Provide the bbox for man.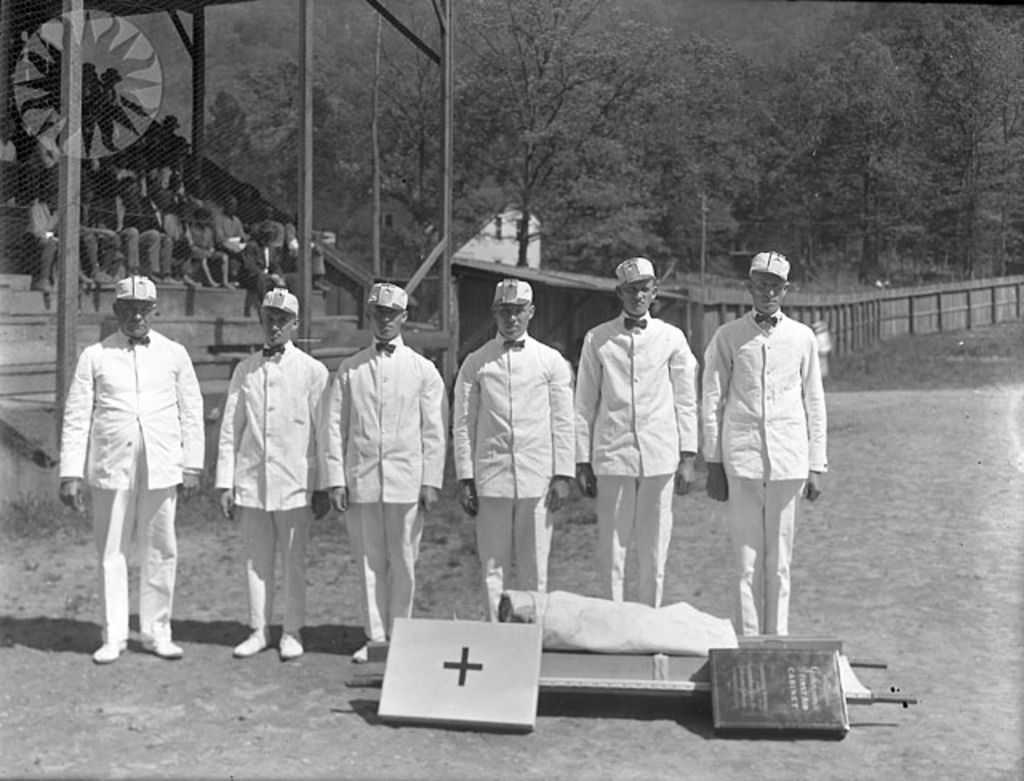
x1=59 y1=267 x2=200 y2=680.
